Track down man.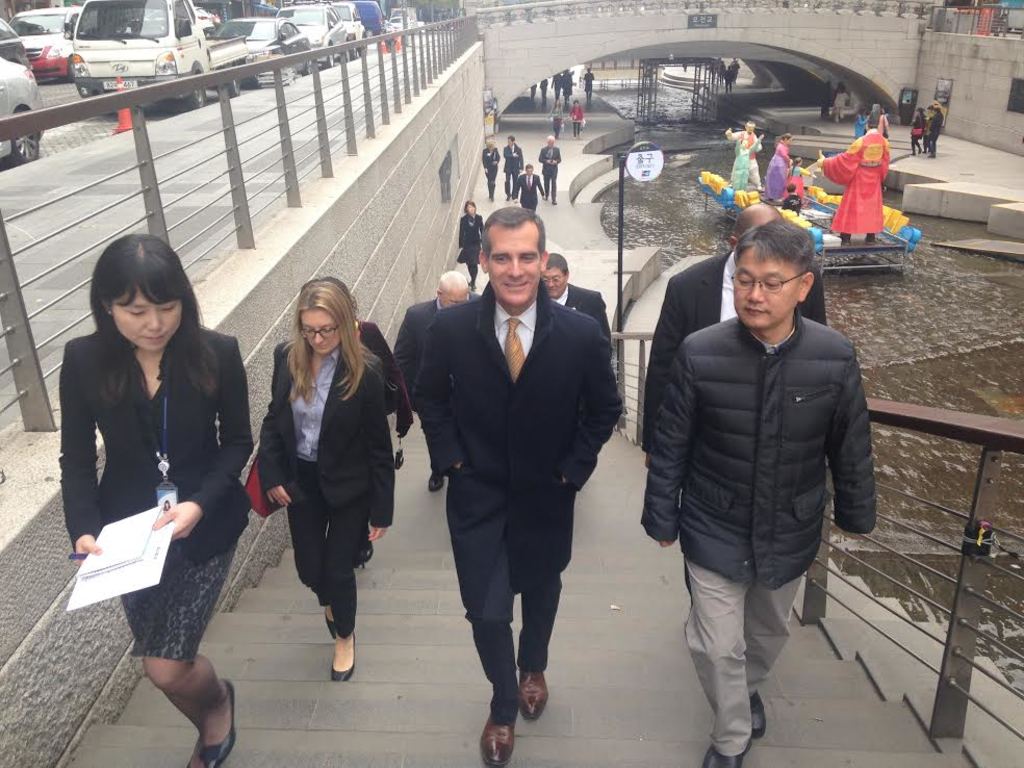
Tracked to (left=514, top=164, right=543, bottom=210).
